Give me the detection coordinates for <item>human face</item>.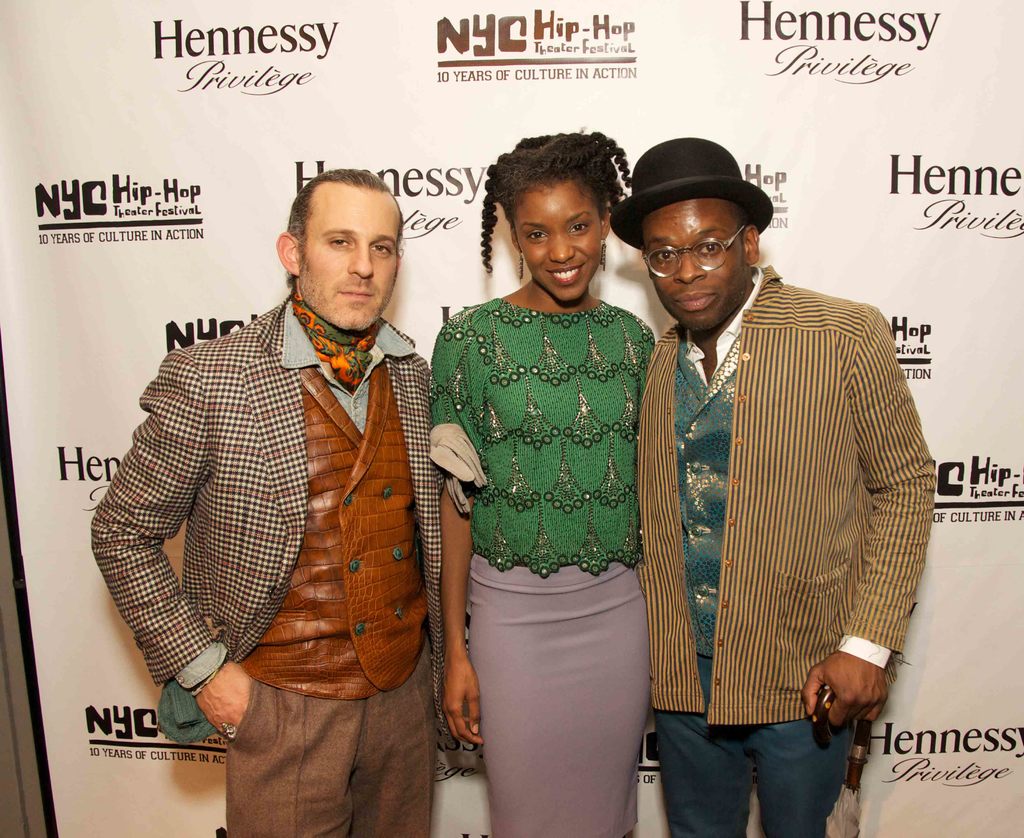
[301,189,404,331].
